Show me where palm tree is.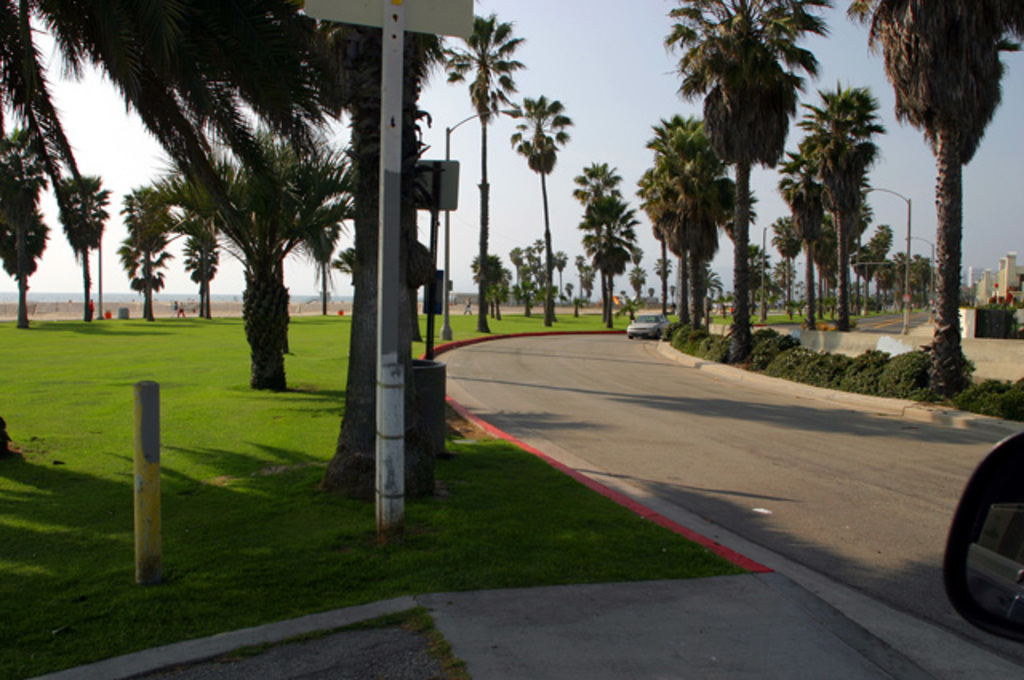
palm tree is at detection(59, 171, 110, 312).
